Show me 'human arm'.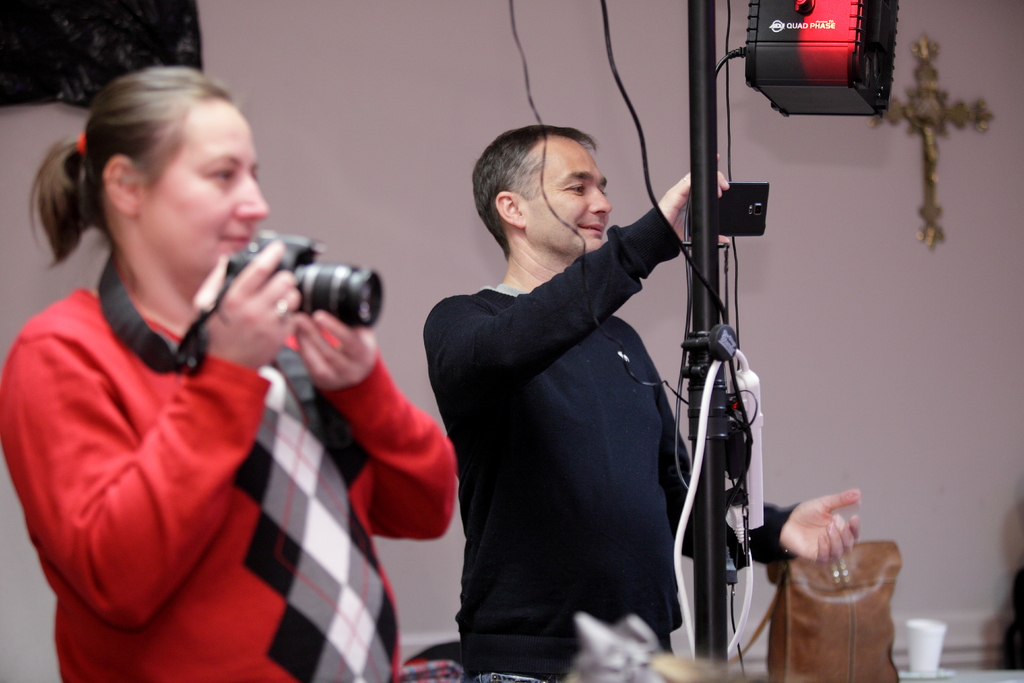
'human arm' is here: 0/233/299/632.
